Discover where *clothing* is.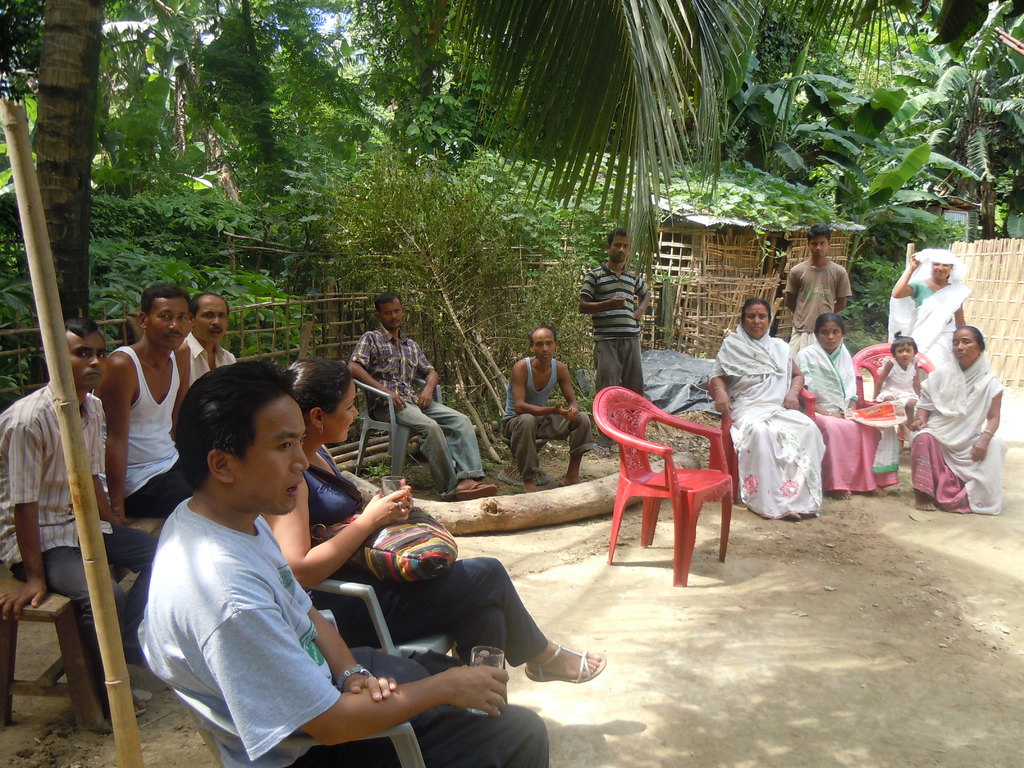
Discovered at crop(572, 262, 651, 393).
